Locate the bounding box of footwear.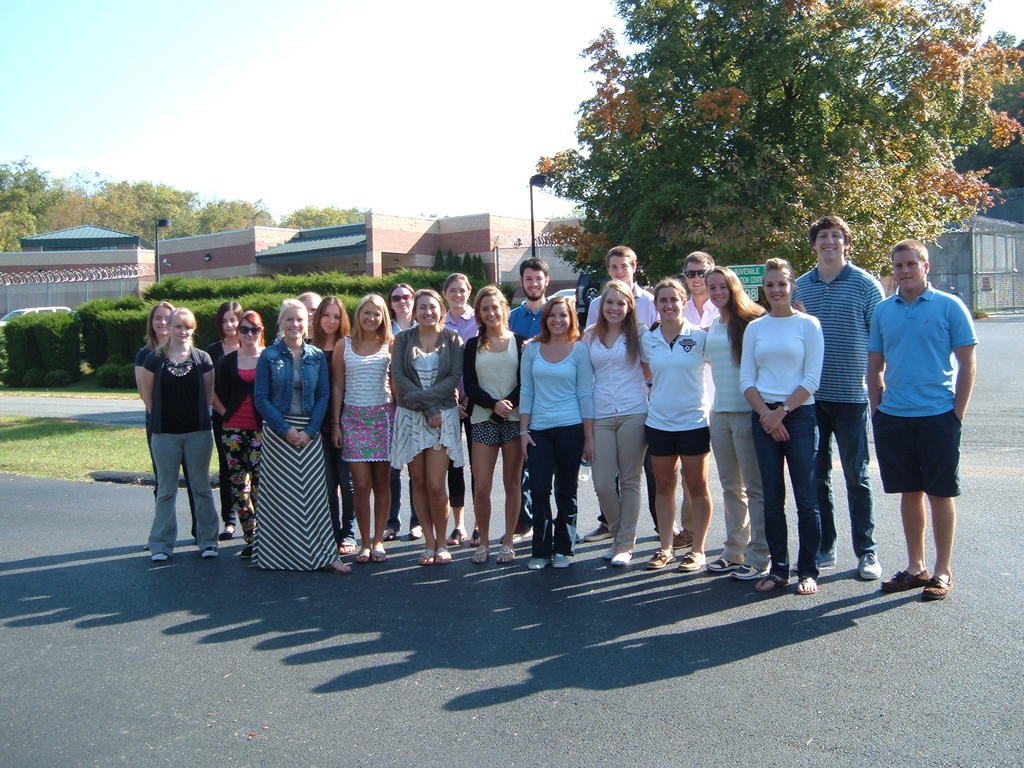
Bounding box: l=682, t=547, r=707, b=570.
